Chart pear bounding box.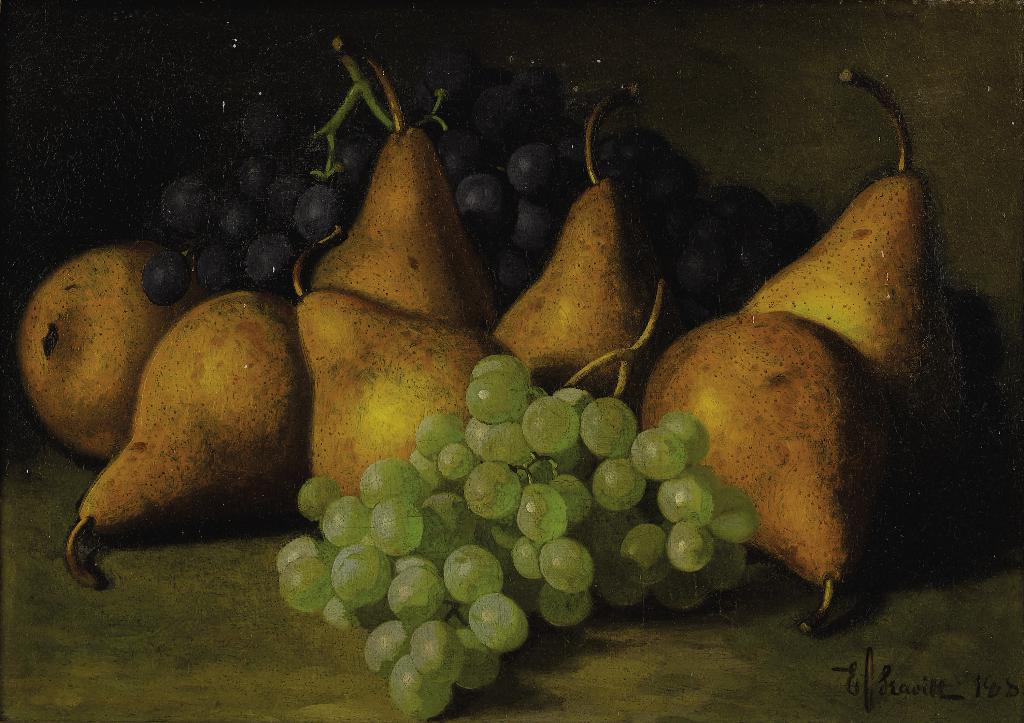
Charted: left=289, top=227, right=497, bottom=507.
